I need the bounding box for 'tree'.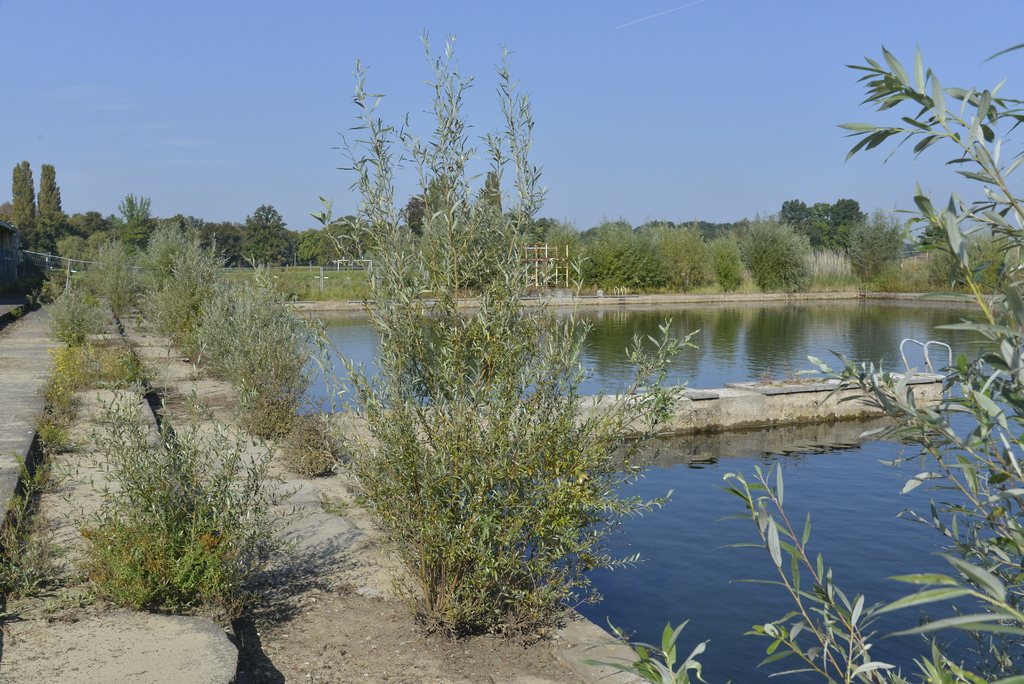
Here it is: {"x1": 831, "y1": 209, "x2": 908, "y2": 284}.
